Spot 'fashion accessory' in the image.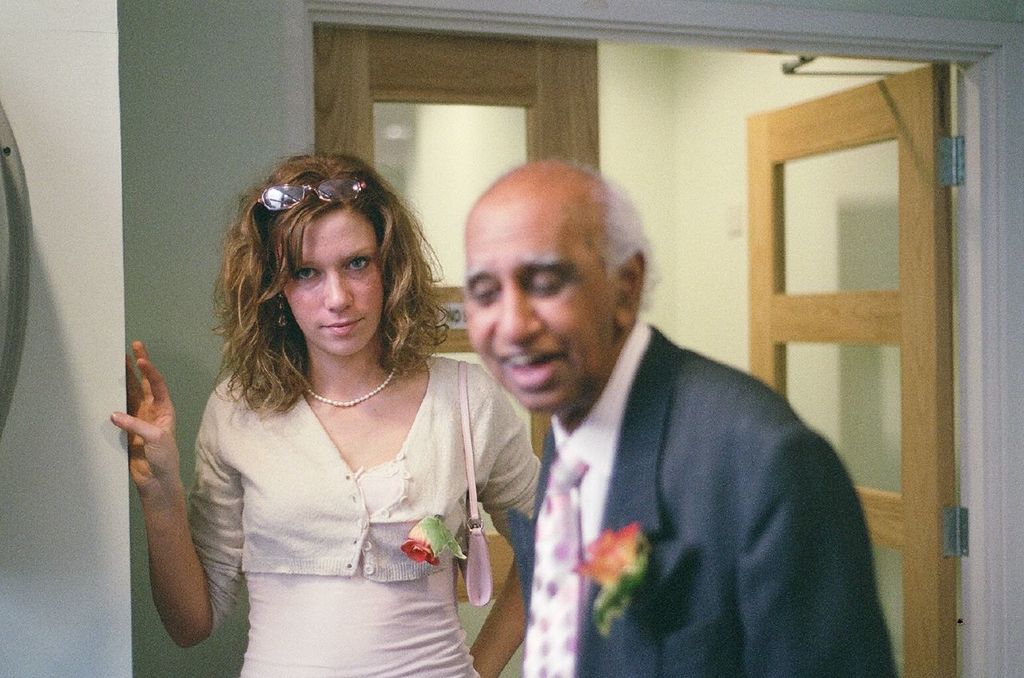
'fashion accessory' found at [300,364,401,413].
